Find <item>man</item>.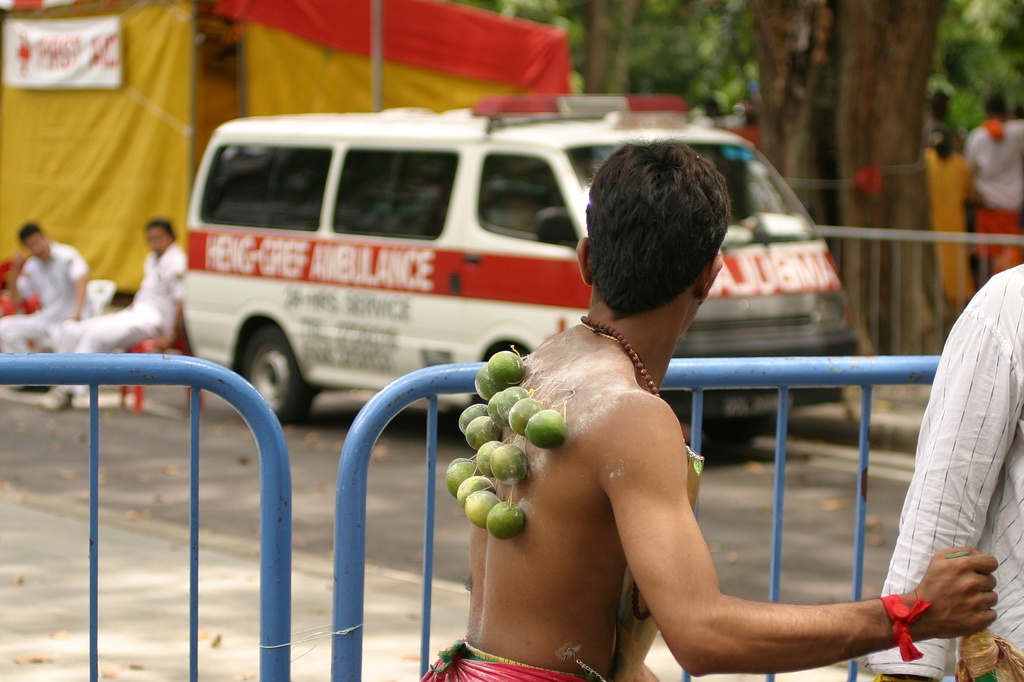
l=966, t=95, r=1023, b=276.
